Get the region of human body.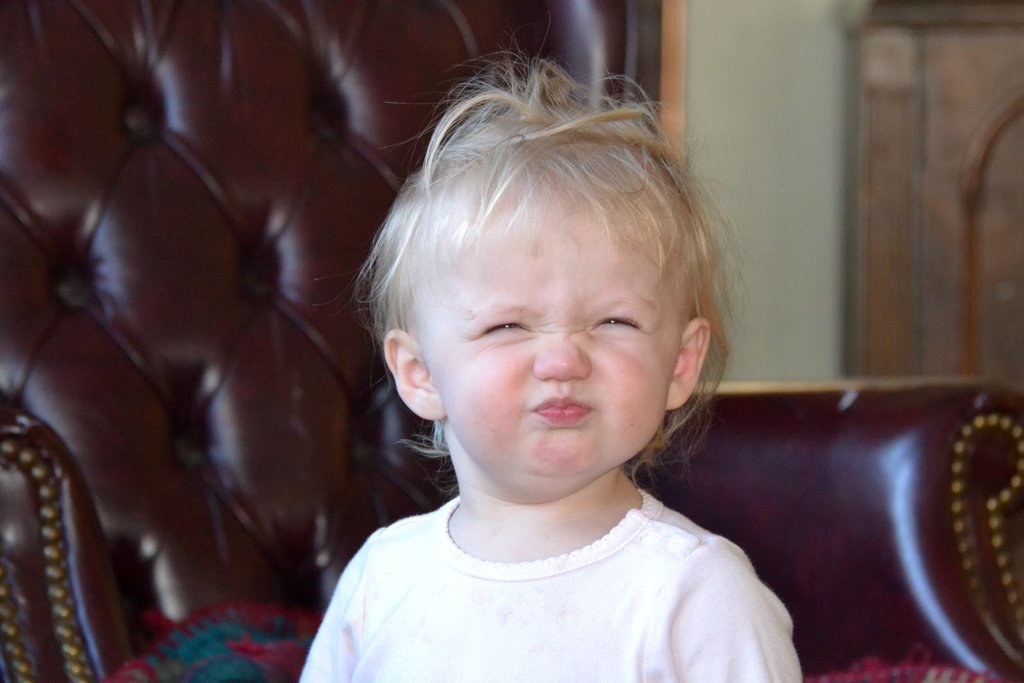
box(182, 9, 801, 672).
